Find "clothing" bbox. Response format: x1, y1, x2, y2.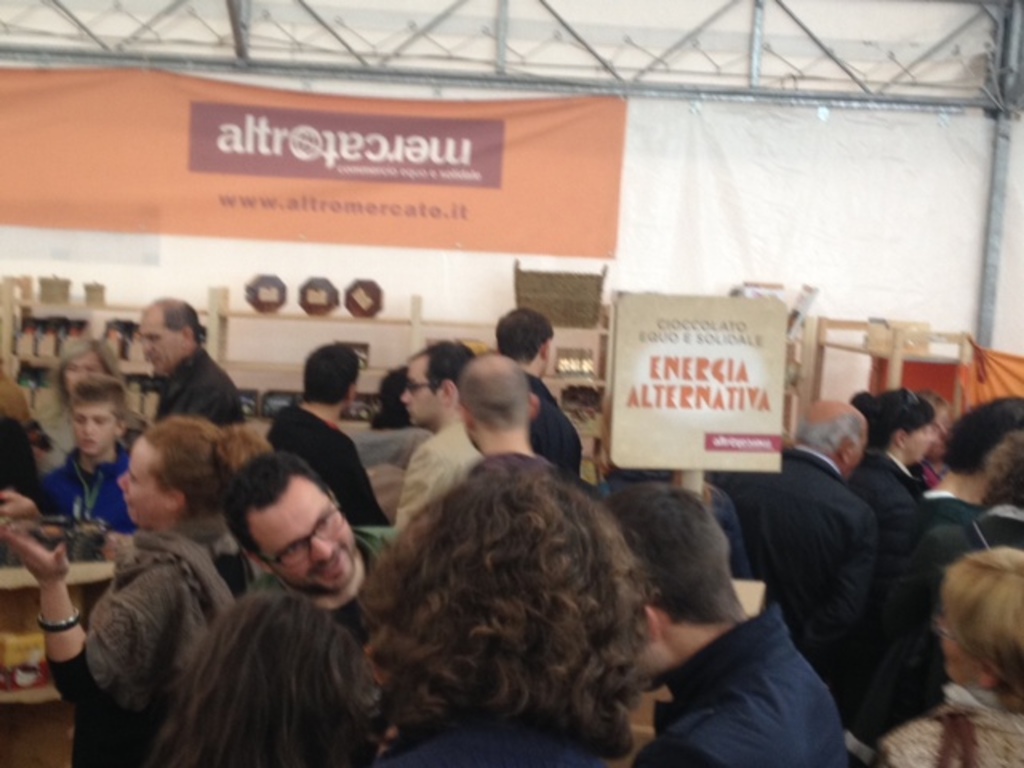
712, 446, 867, 696.
